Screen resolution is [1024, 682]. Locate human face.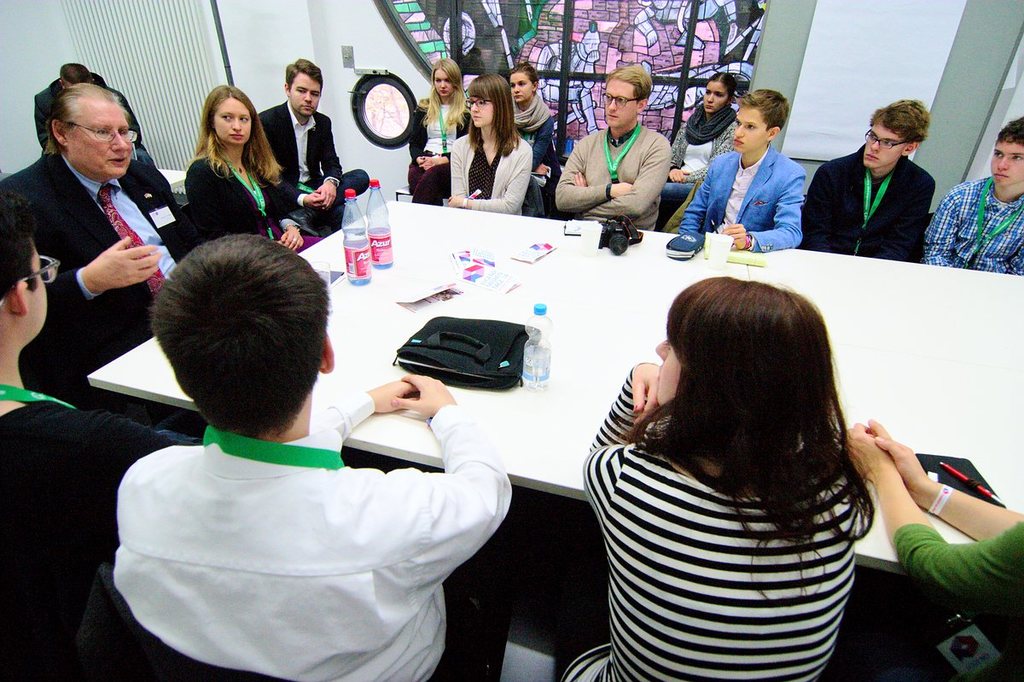
x1=65, y1=101, x2=134, y2=179.
